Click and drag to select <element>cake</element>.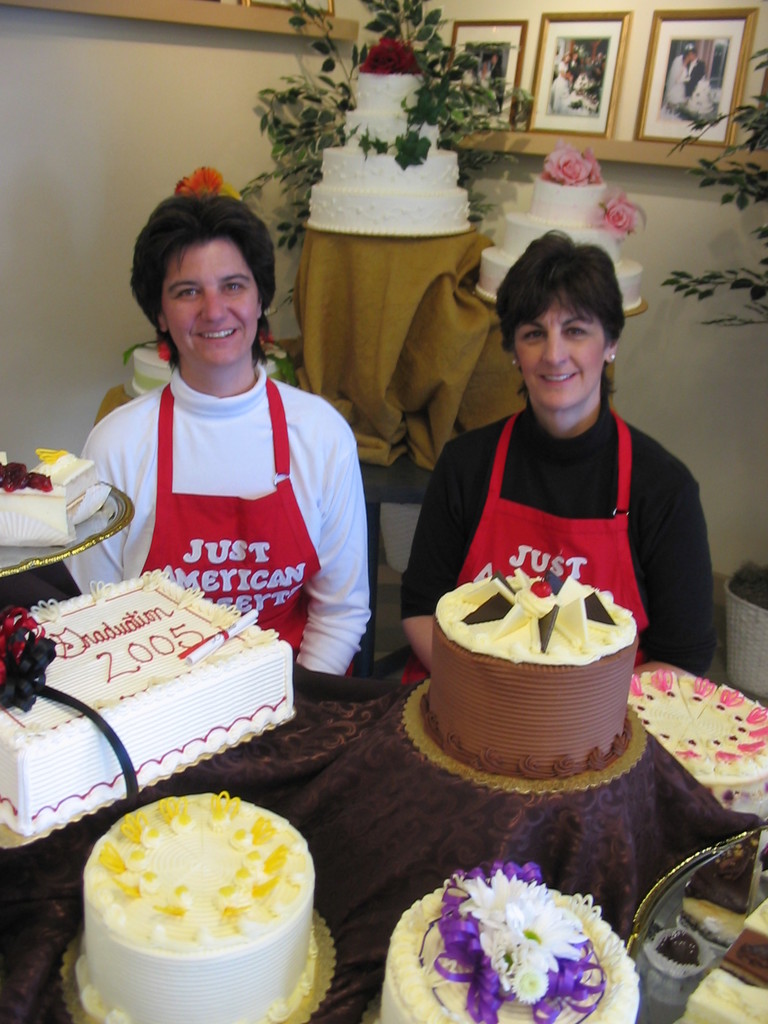
Selection: 406/556/657/784.
